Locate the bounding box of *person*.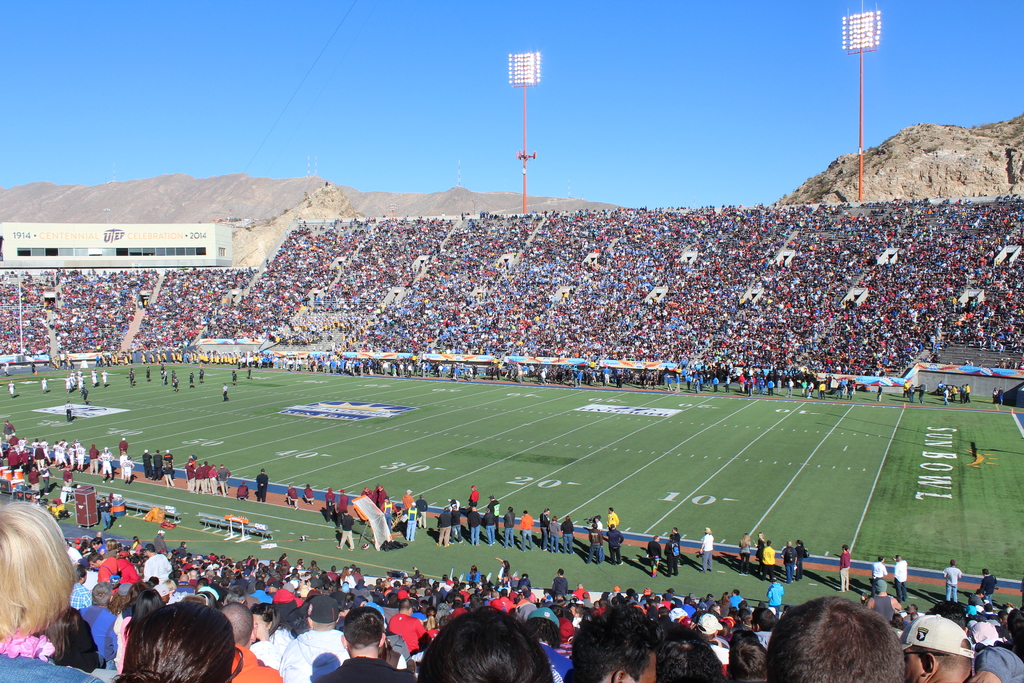
Bounding box: box(666, 374, 673, 391).
